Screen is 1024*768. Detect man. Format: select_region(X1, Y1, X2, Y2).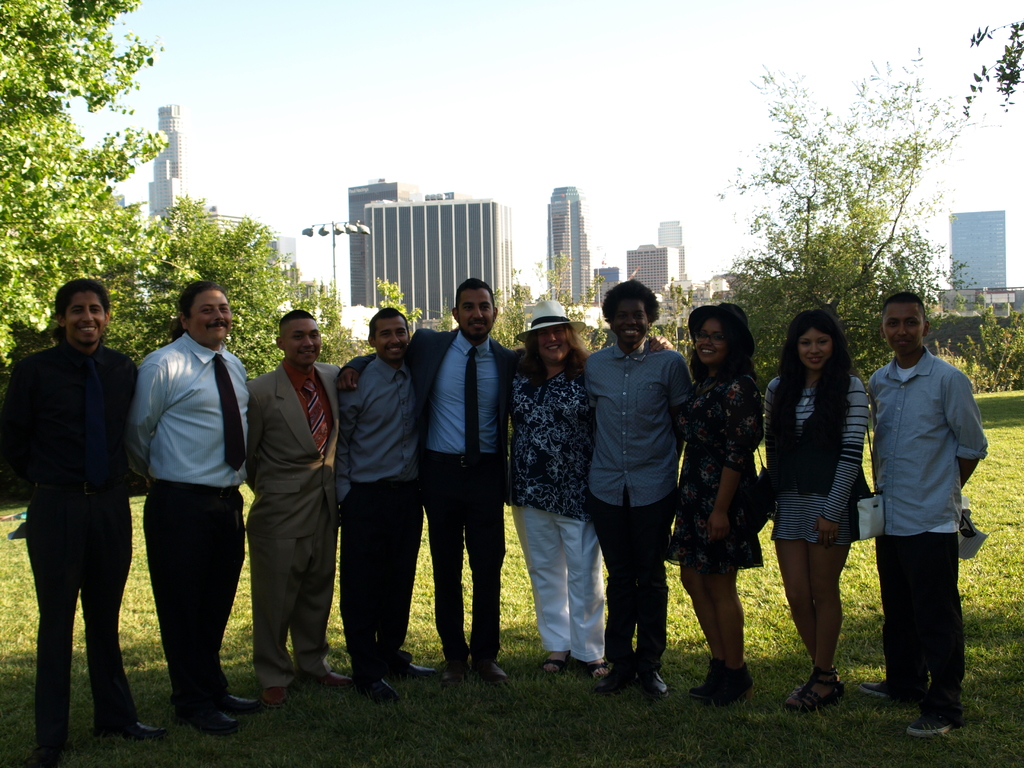
select_region(858, 273, 982, 737).
